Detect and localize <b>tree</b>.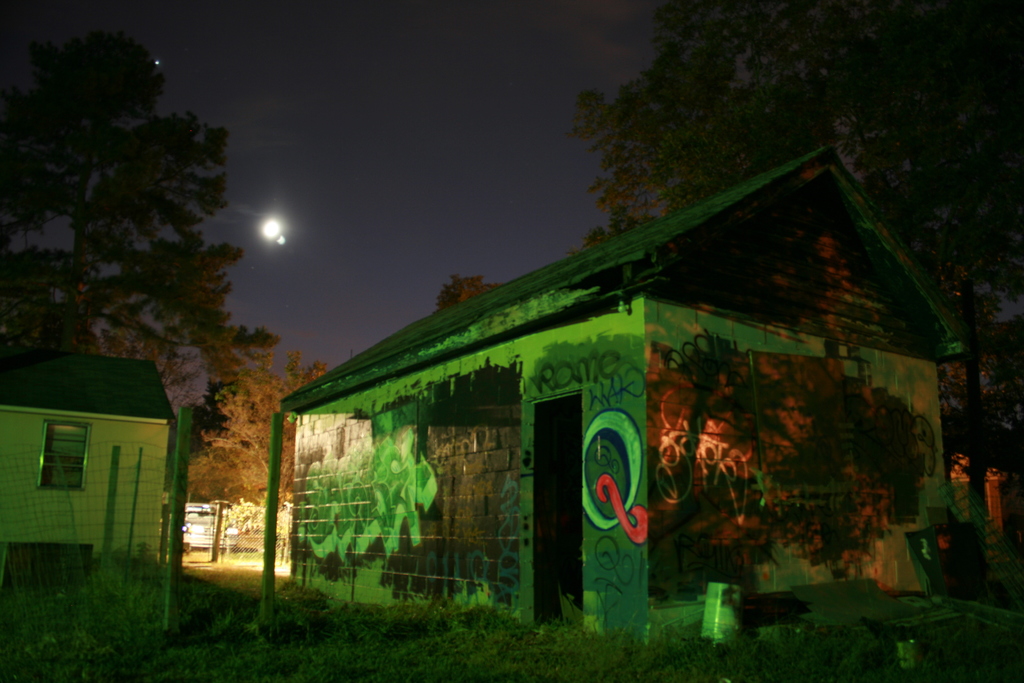
Localized at 182 350 328 563.
